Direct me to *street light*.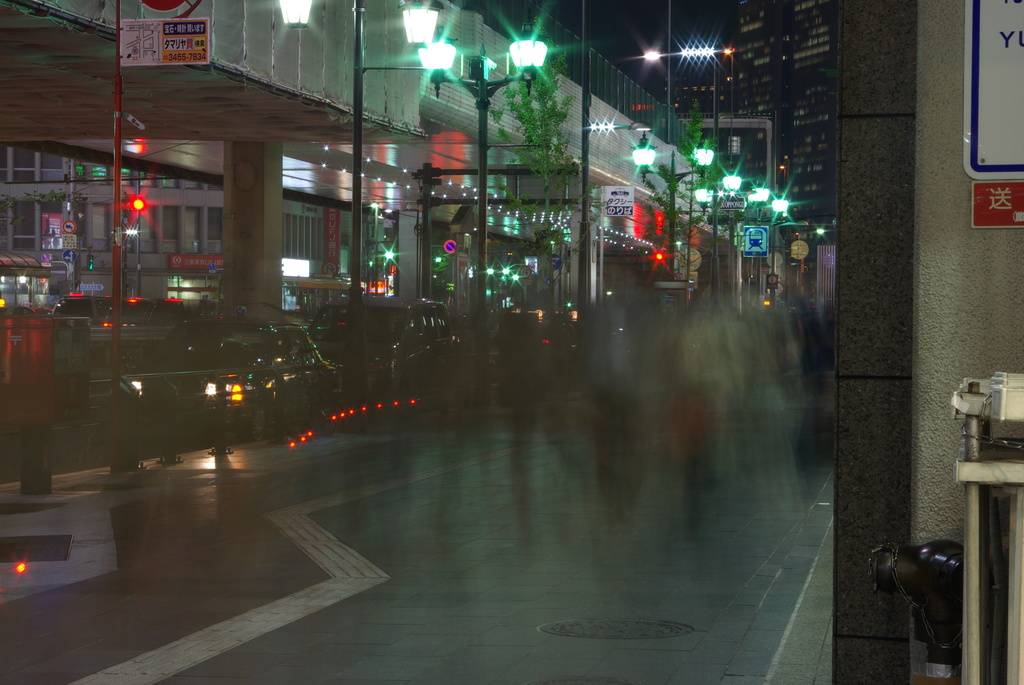
Direction: select_region(792, 224, 827, 303).
